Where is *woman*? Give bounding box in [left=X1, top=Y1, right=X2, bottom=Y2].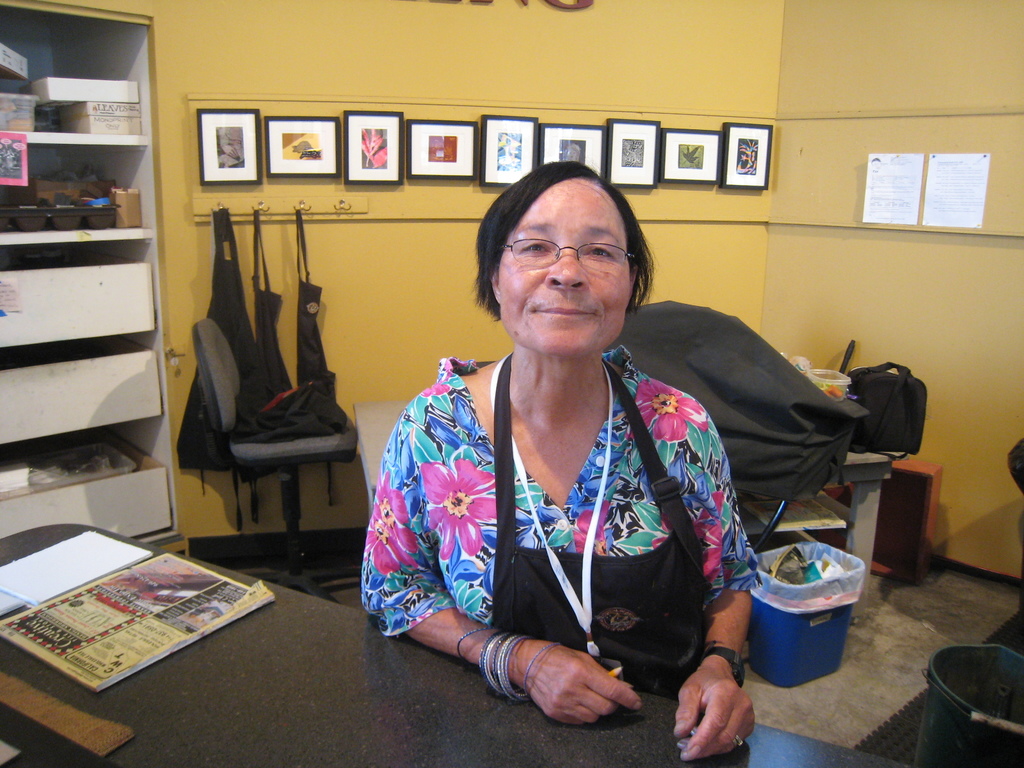
[left=360, top=161, right=762, bottom=762].
